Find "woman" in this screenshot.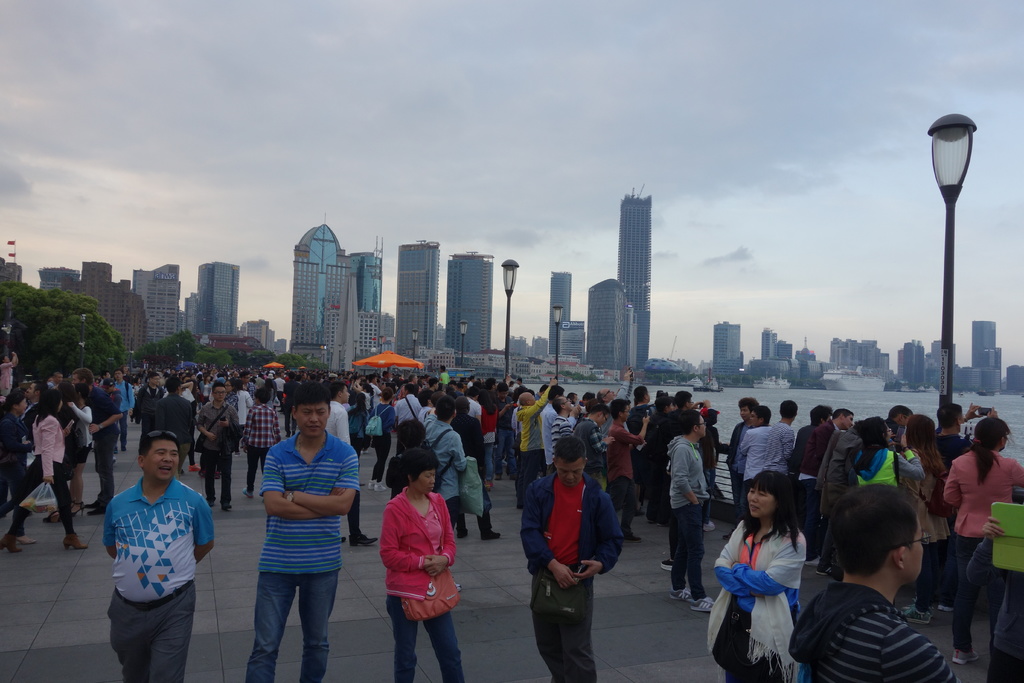
The bounding box for "woman" is x1=350 y1=377 x2=375 y2=413.
